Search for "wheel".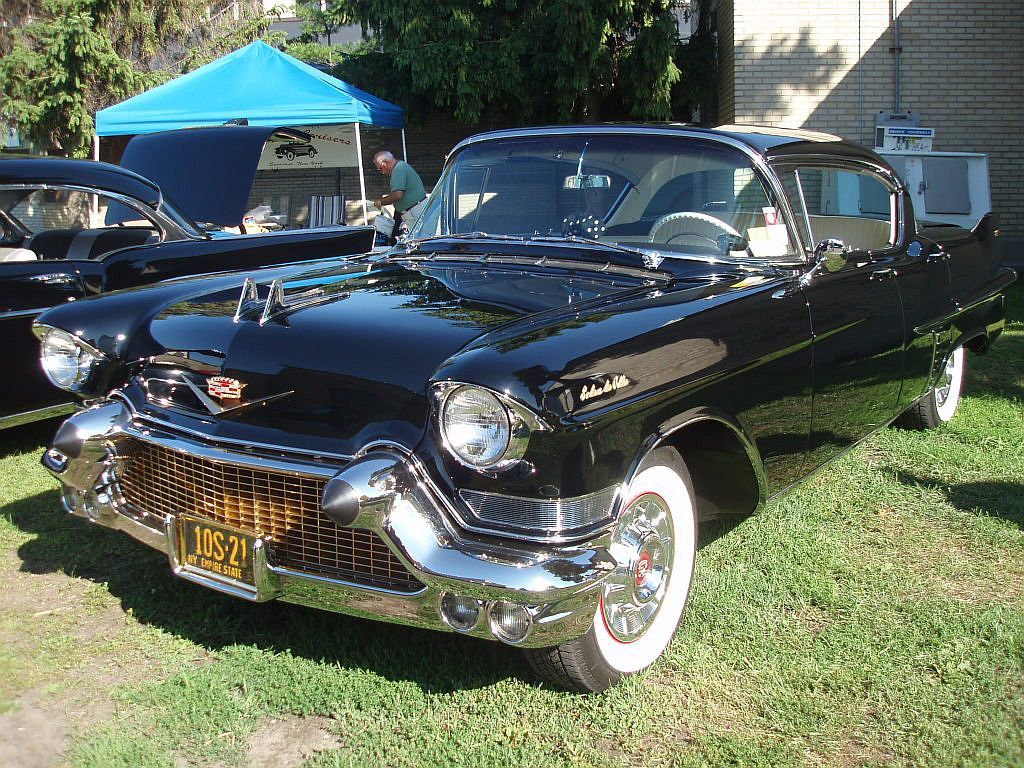
Found at x1=276, y1=155, x2=284, y2=160.
